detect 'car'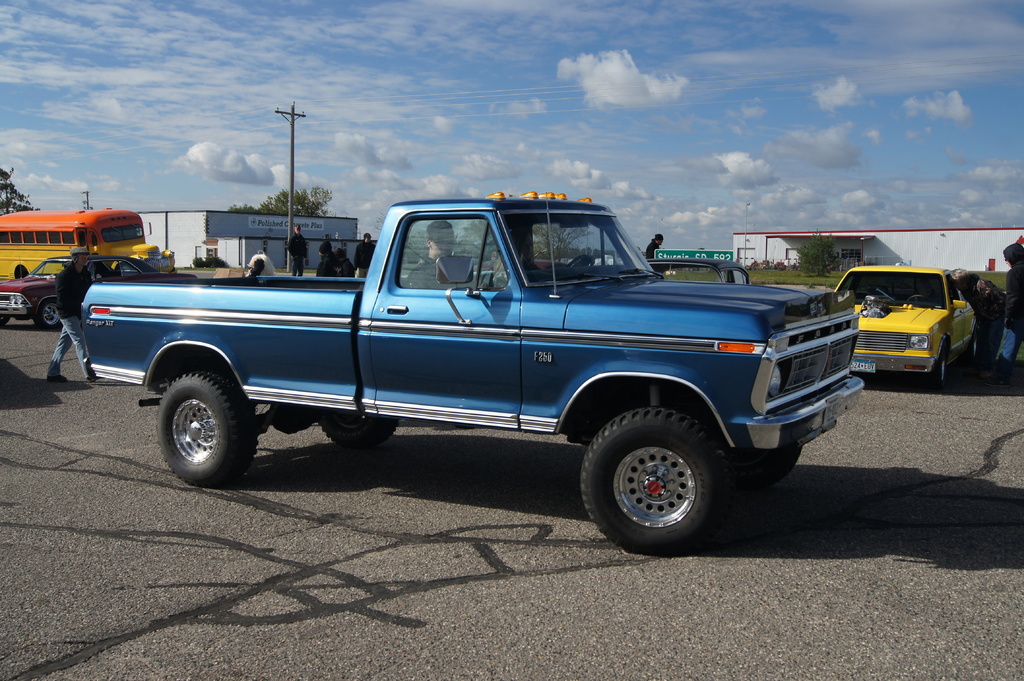
831, 260, 979, 392
